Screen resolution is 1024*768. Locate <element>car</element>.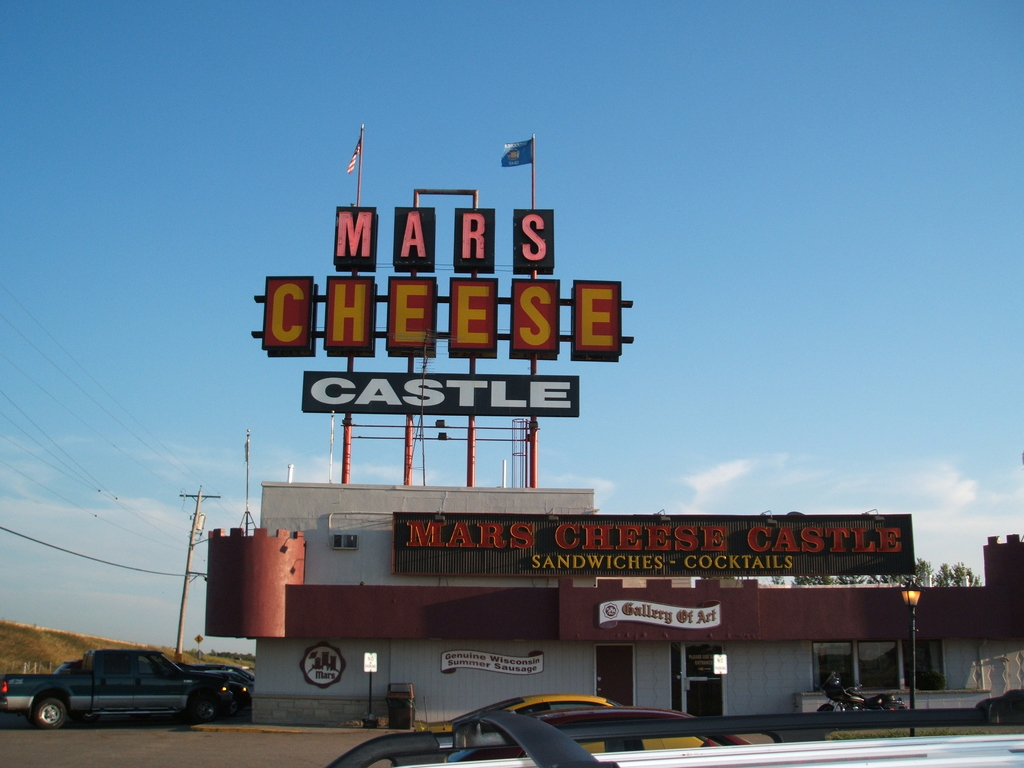
rect(330, 701, 1023, 767).
